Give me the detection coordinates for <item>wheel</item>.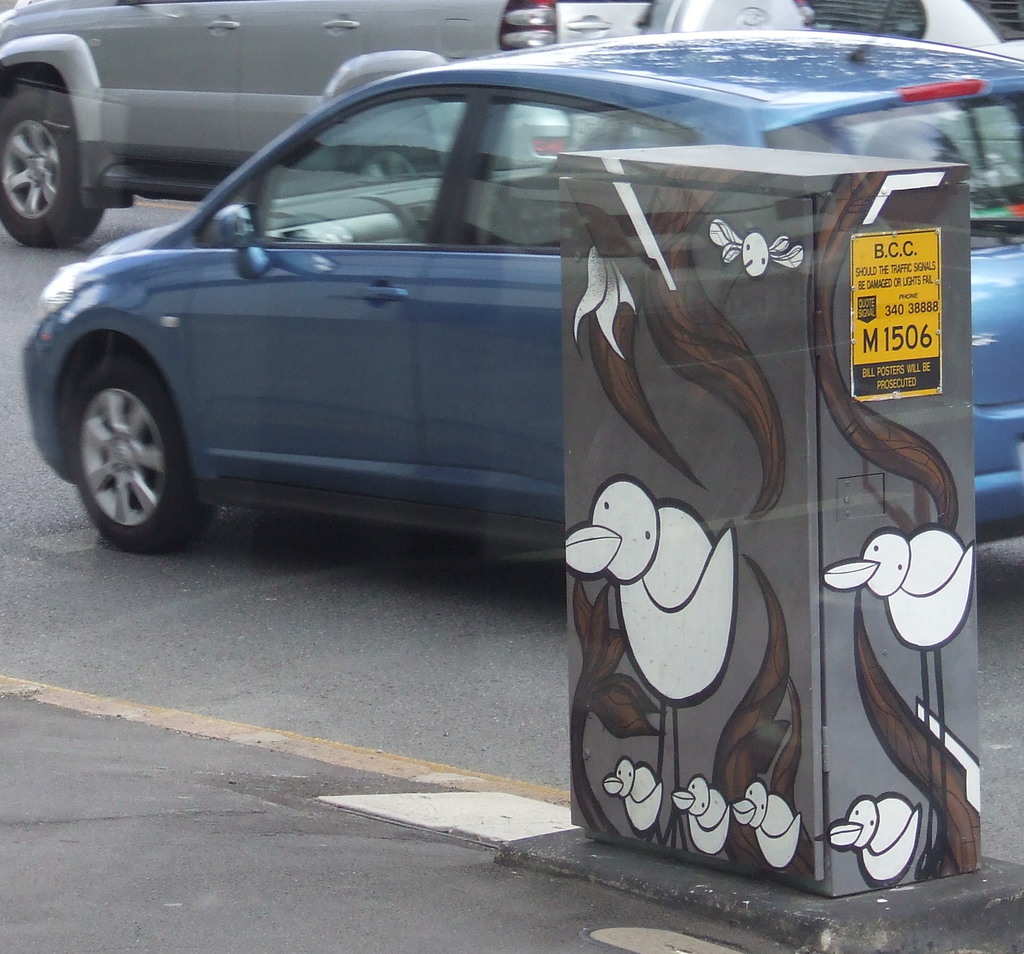
x1=67 y1=349 x2=217 y2=553.
